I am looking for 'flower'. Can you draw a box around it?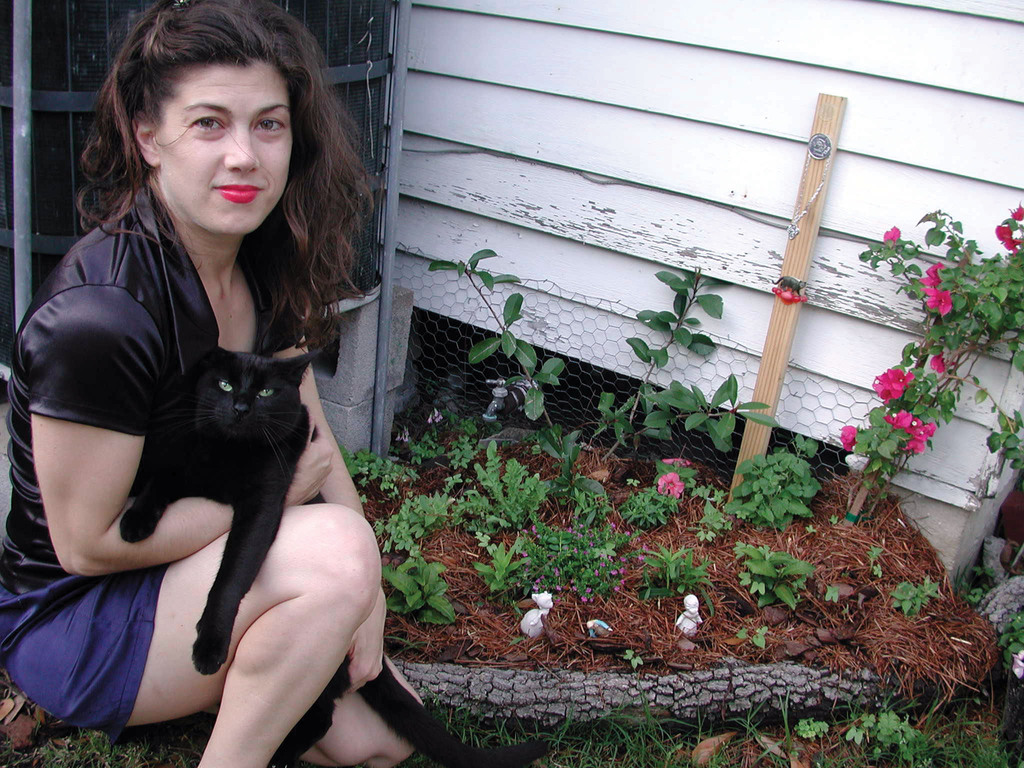
Sure, the bounding box is l=887, t=412, r=936, b=452.
